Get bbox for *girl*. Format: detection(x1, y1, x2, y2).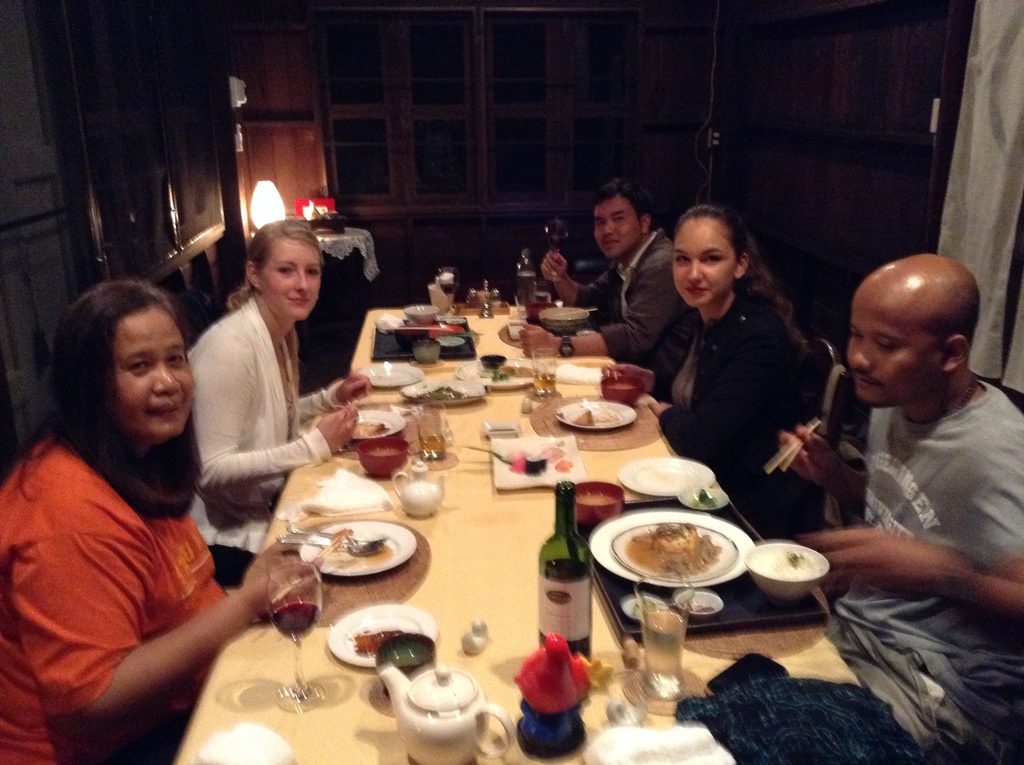
detection(641, 202, 836, 531).
